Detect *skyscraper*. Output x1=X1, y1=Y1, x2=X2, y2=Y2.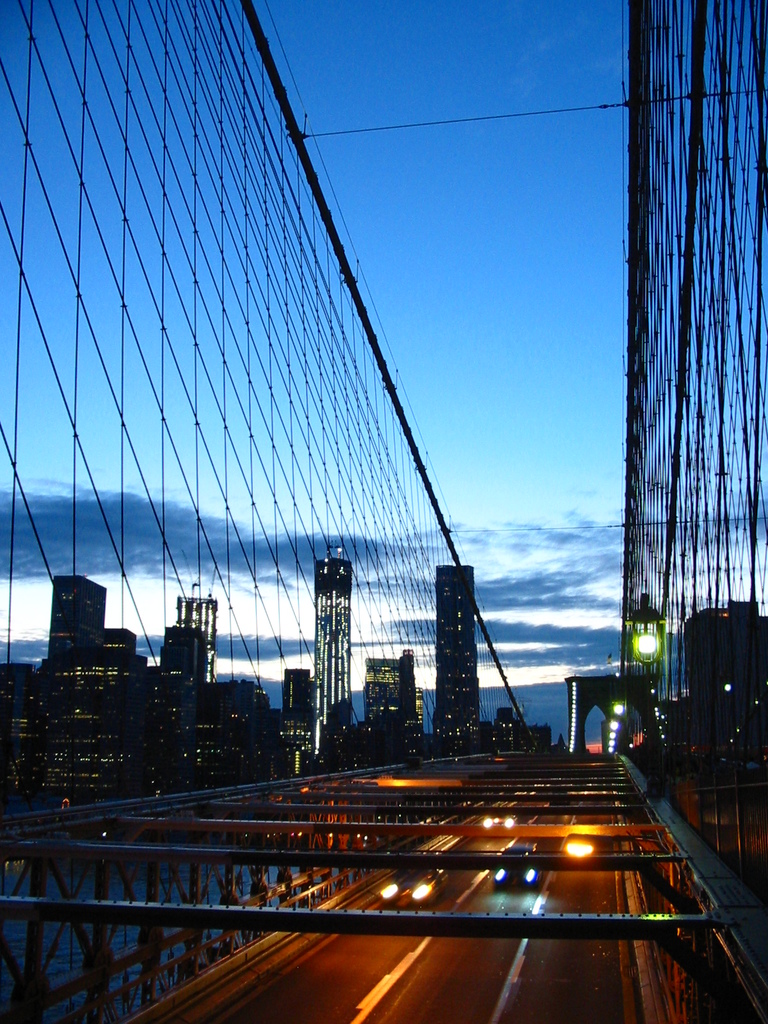
x1=307, y1=552, x2=365, y2=731.
